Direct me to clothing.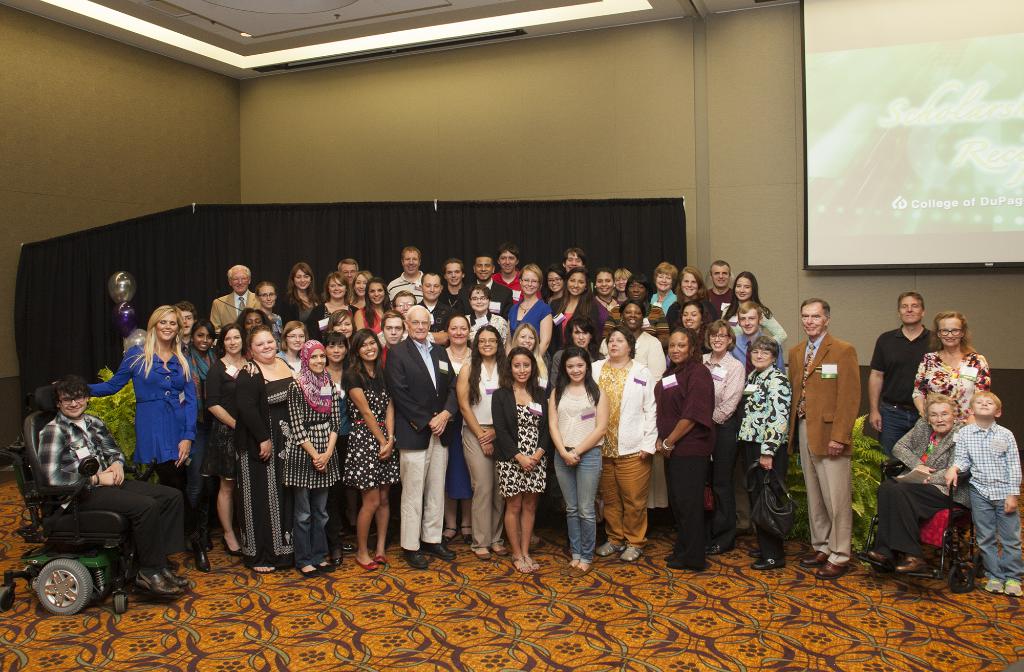
Direction: {"x1": 698, "y1": 349, "x2": 749, "y2": 556}.
